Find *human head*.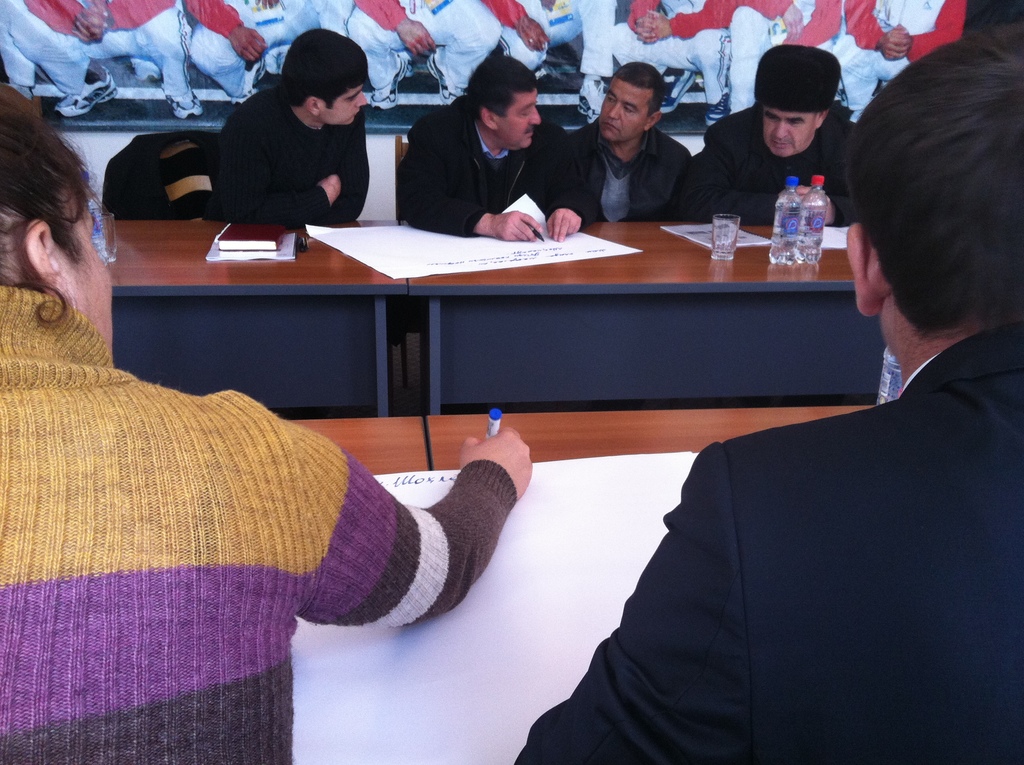
bbox=[840, 27, 1023, 352].
